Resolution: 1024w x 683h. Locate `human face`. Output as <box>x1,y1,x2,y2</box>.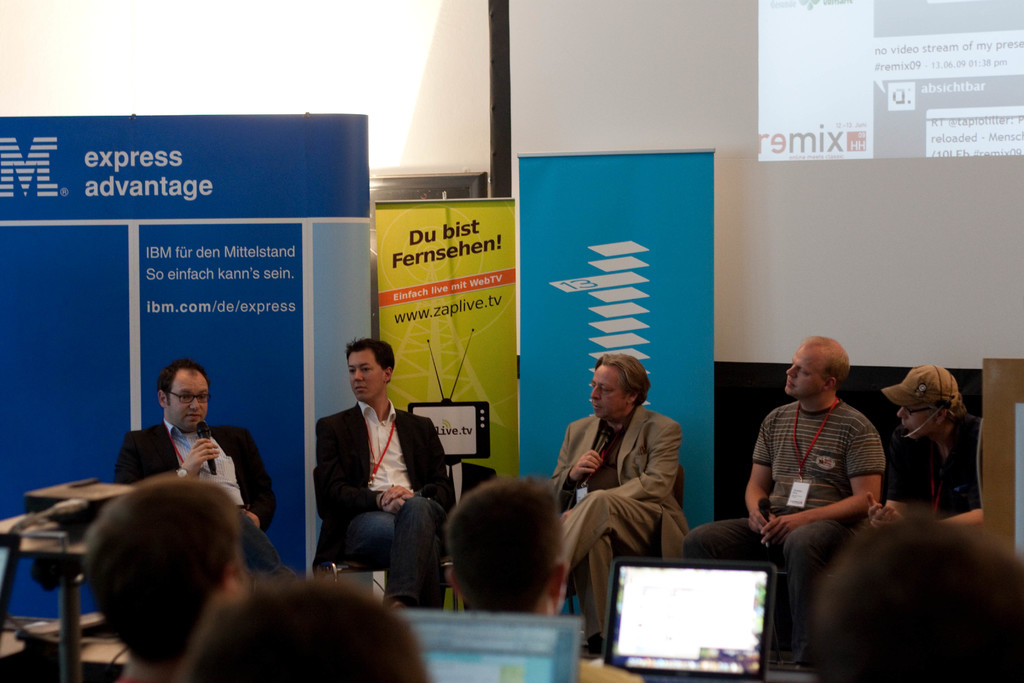
<box>344,348,383,400</box>.
